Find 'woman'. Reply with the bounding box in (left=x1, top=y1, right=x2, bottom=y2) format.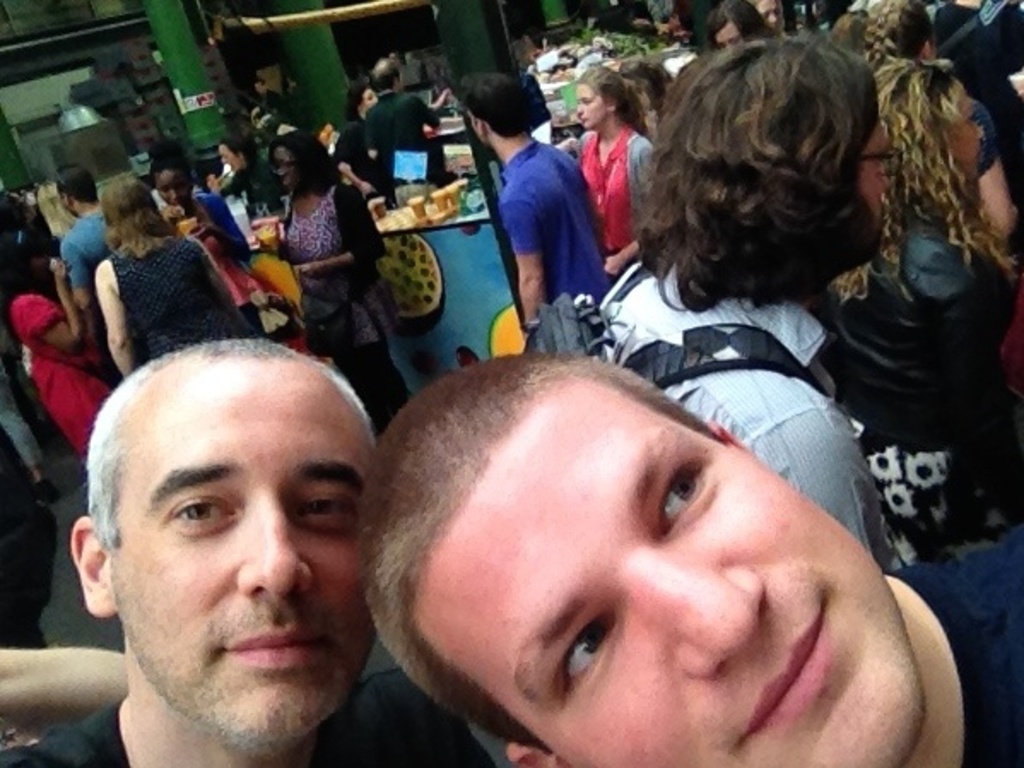
(left=580, top=63, right=660, bottom=277).
